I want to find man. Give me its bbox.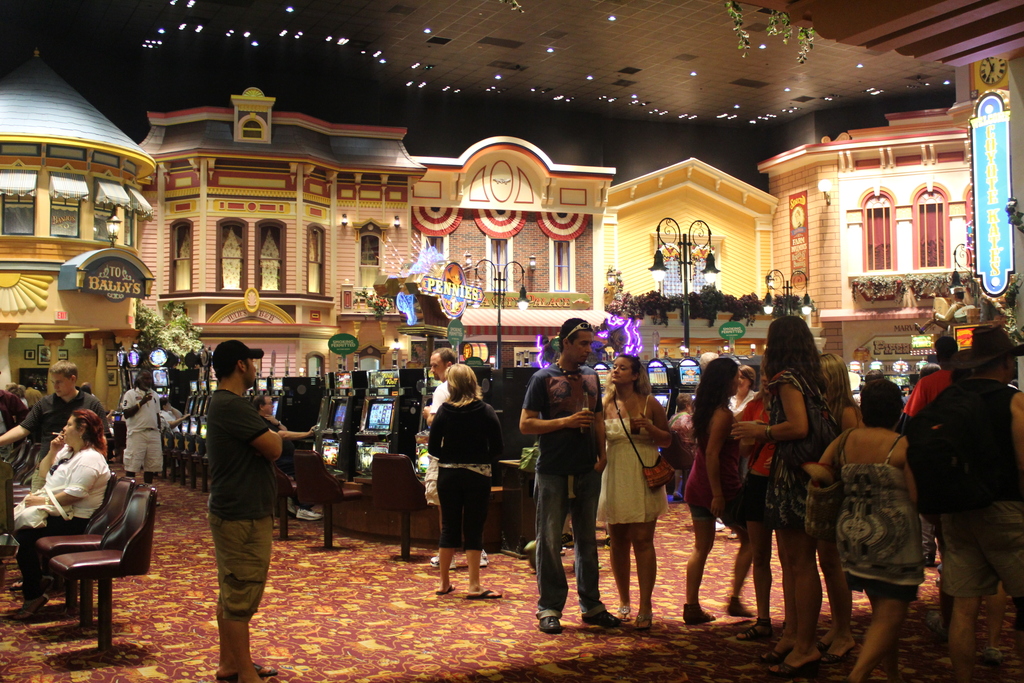
x1=514 y1=315 x2=623 y2=635.
